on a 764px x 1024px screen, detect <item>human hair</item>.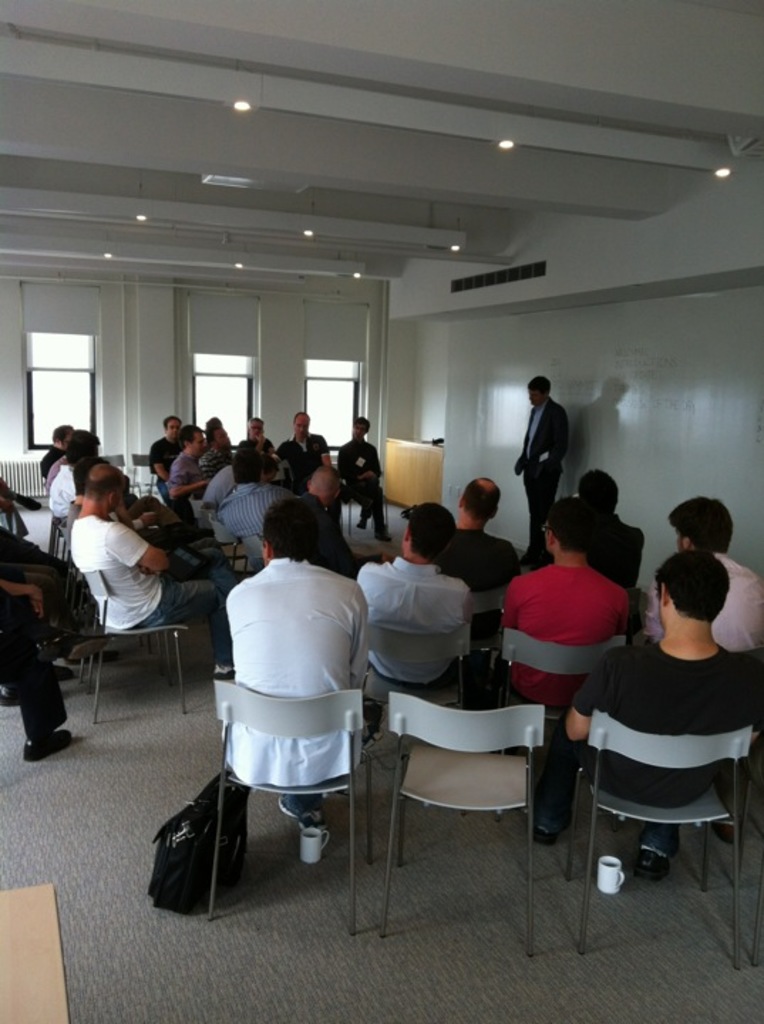
578:468:622:522.
